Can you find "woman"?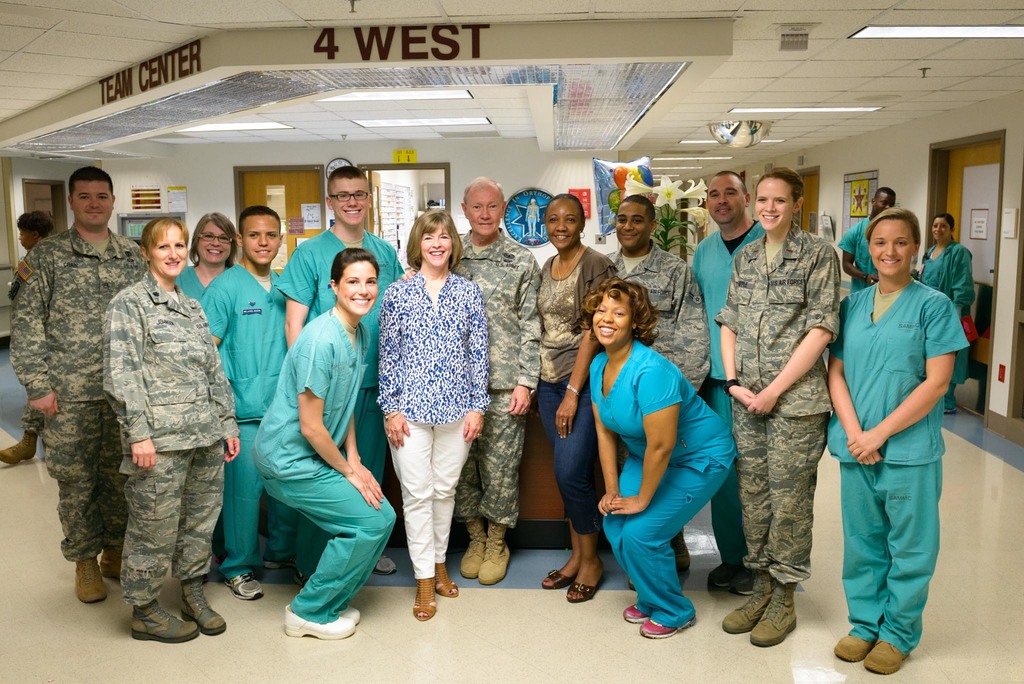
Yes, bounding box: x1=716 y1=163 x2=840 y2=652.
